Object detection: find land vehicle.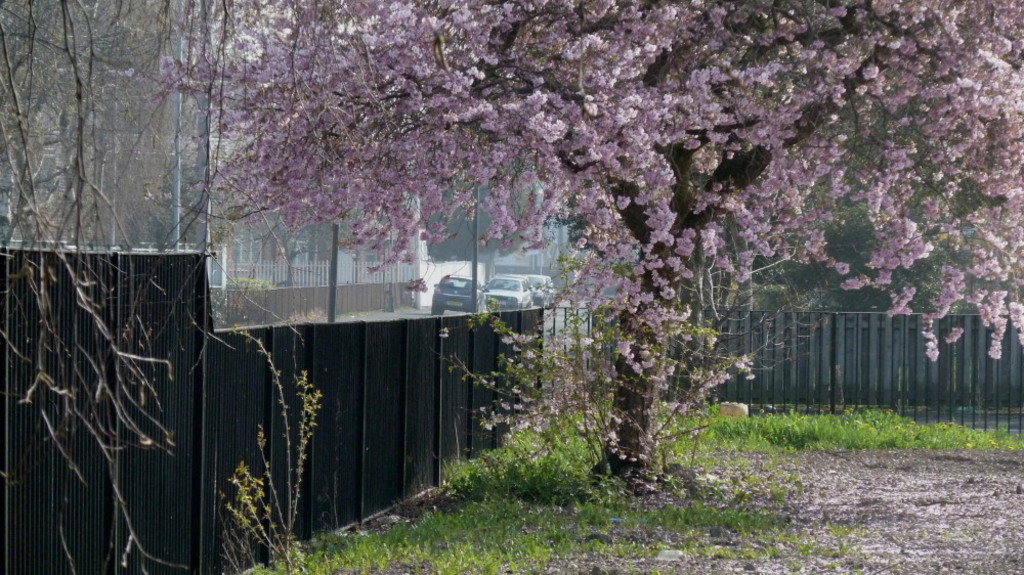
rect(428, 271, 490, 319).
